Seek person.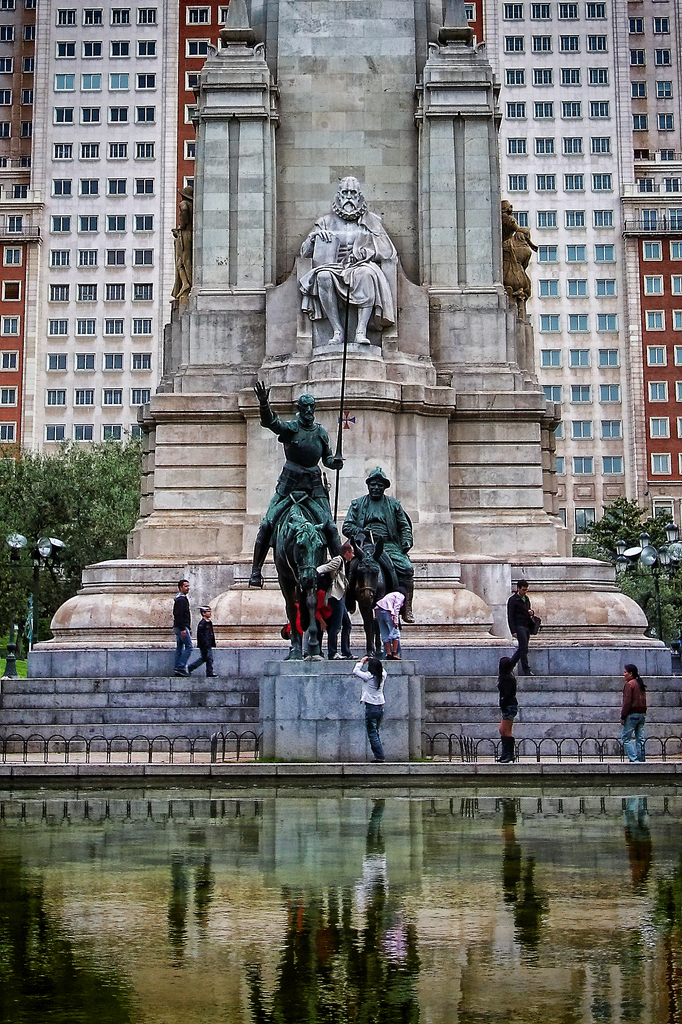
242 371 344 595.
